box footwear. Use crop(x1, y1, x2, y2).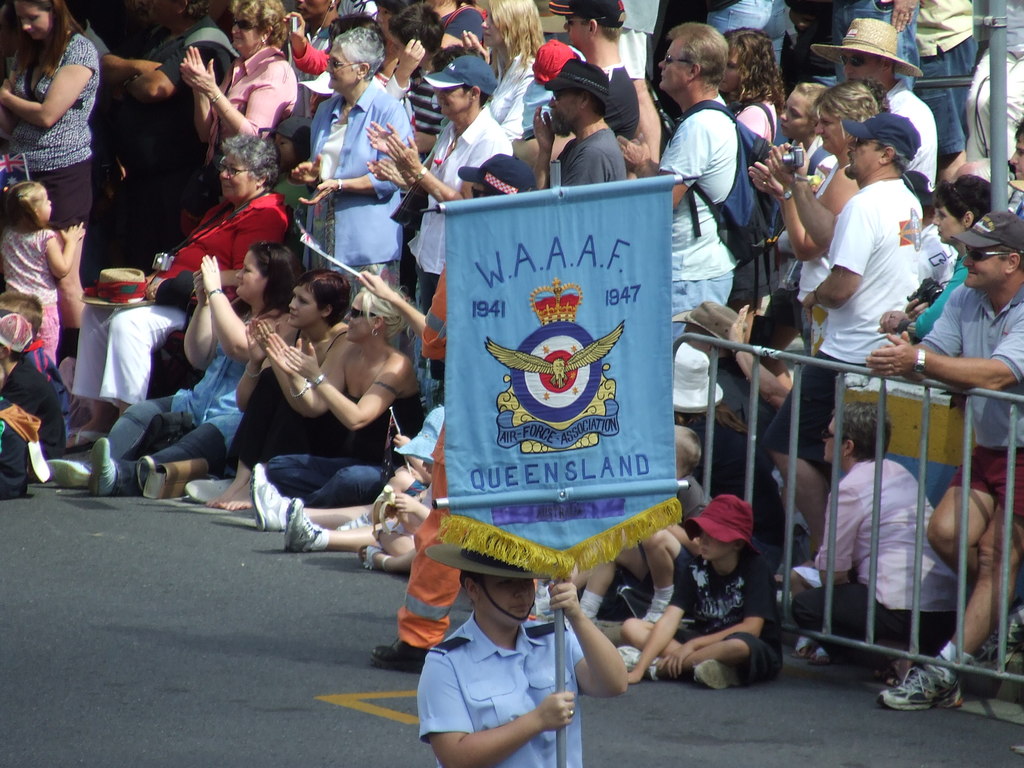
crop(616, 643, 662, 680).
